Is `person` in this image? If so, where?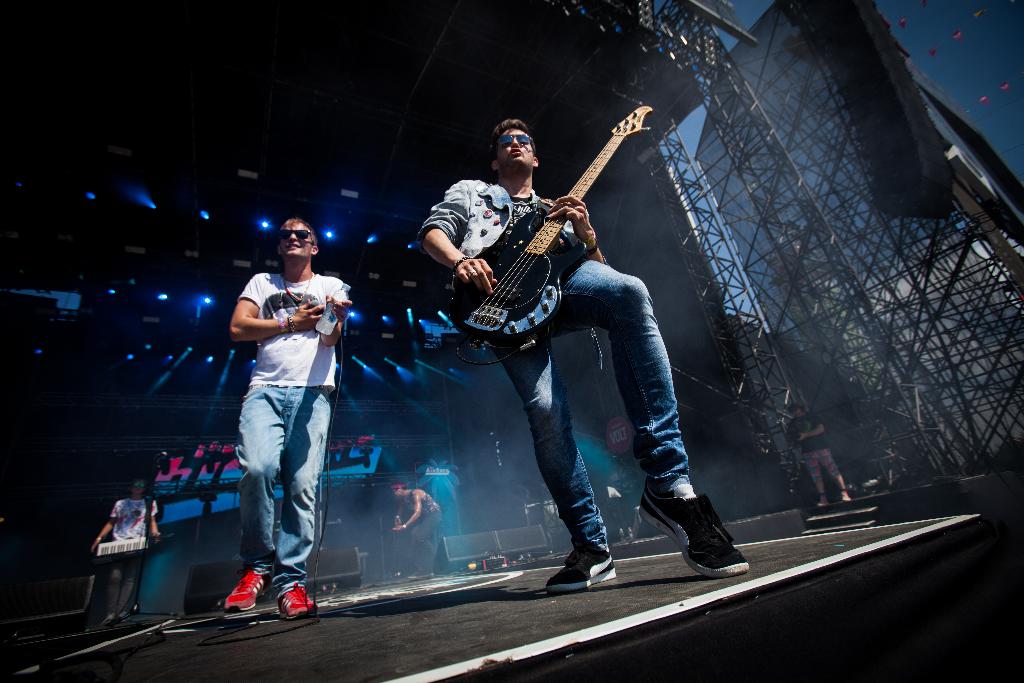
Yes, at 419 110 757 588.
